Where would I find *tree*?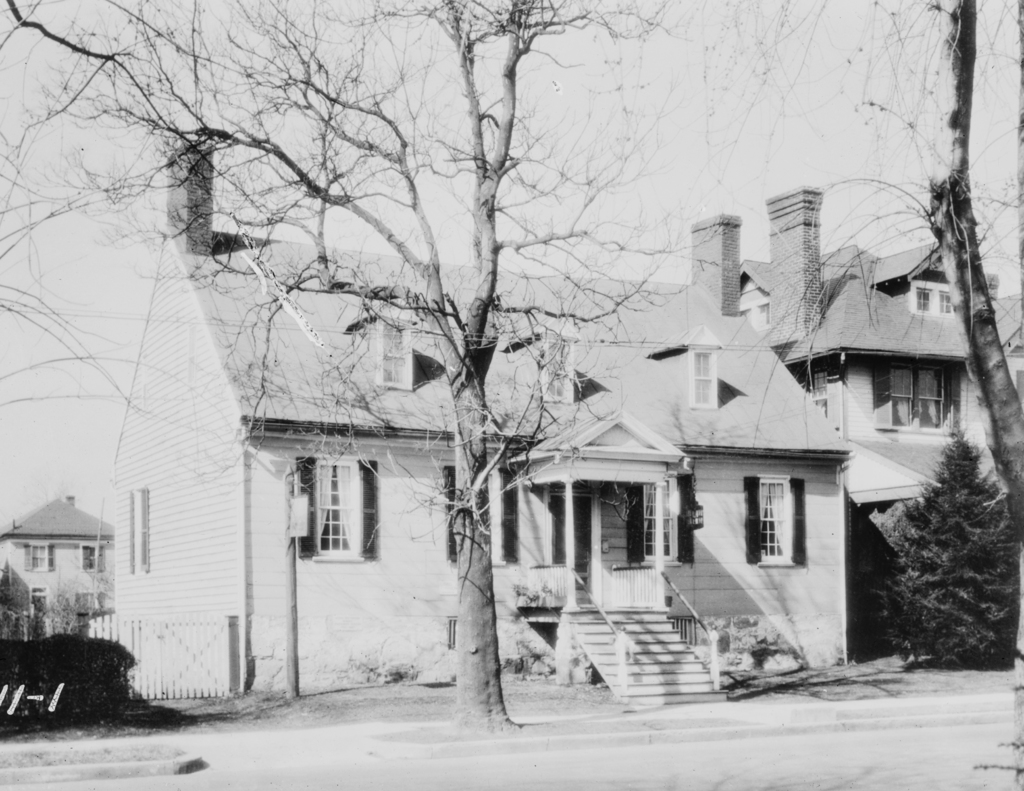
At bbox=(22, 33, 986, 723).
